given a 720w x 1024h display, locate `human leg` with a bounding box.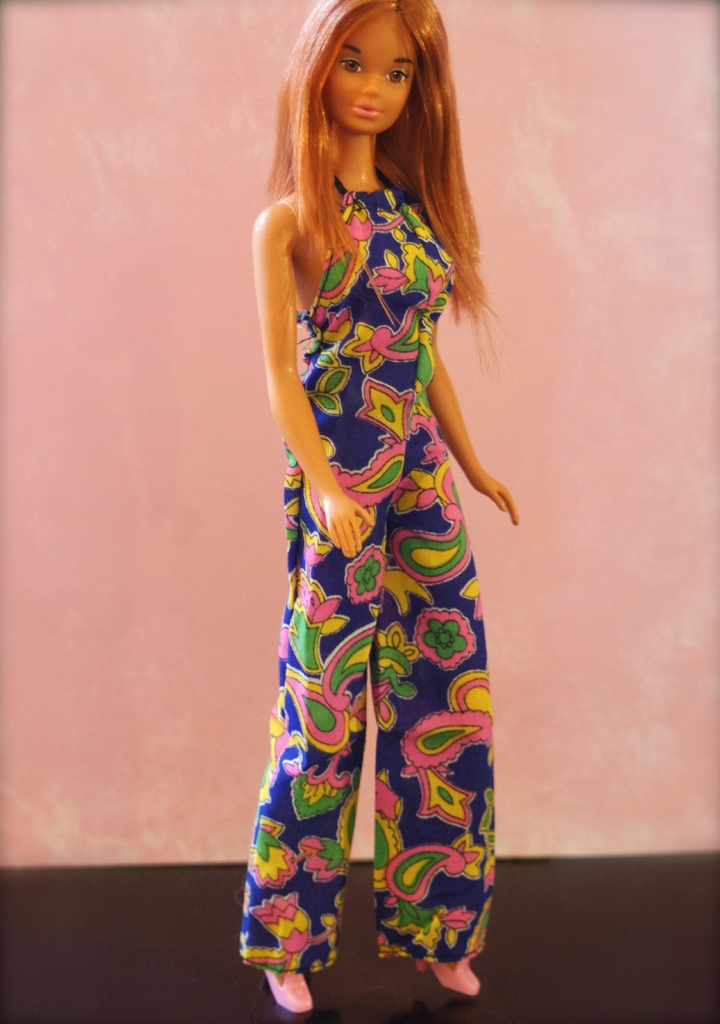
Located: 377/406/491/993.
